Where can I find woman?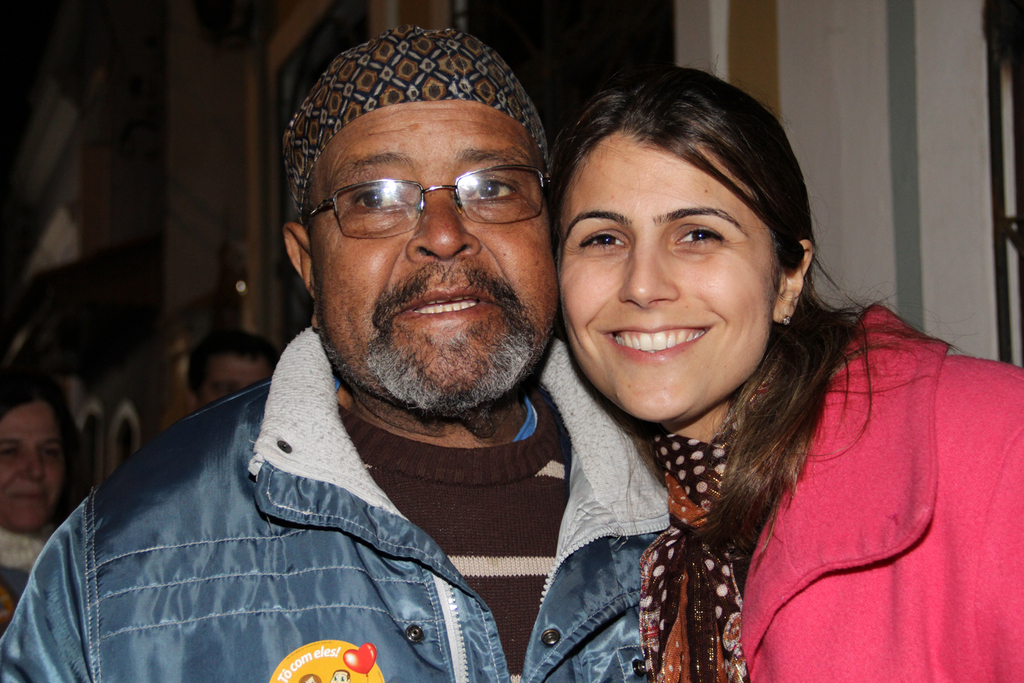
You can find it at <bbox>550, 68, 1023, 682</bbox>.
